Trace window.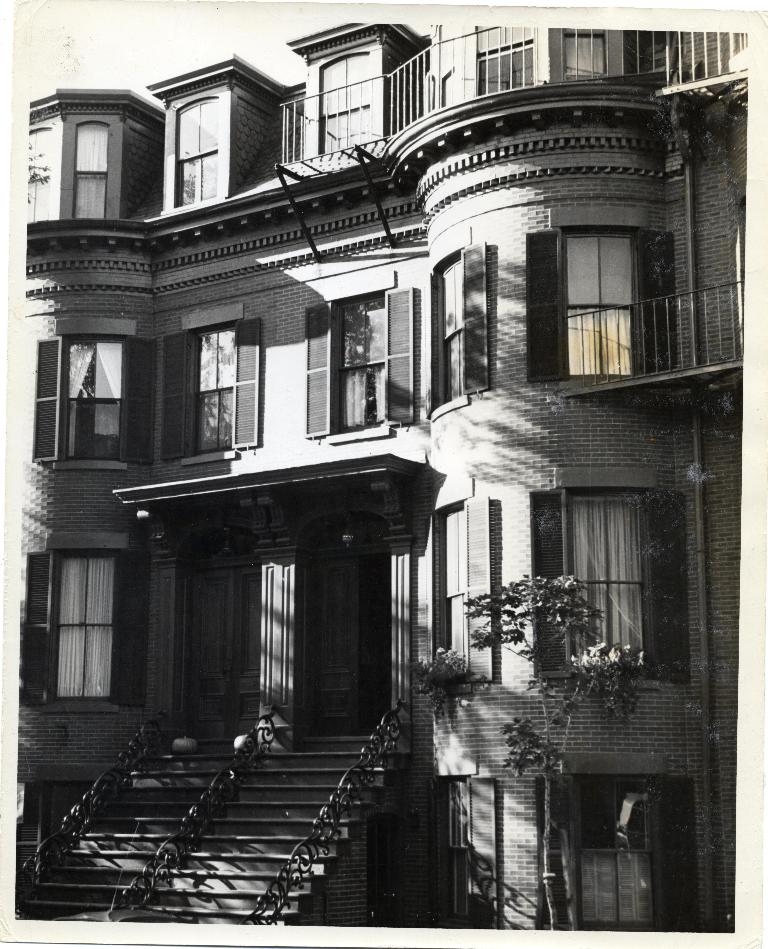
Traced to 312 56 381 154.
